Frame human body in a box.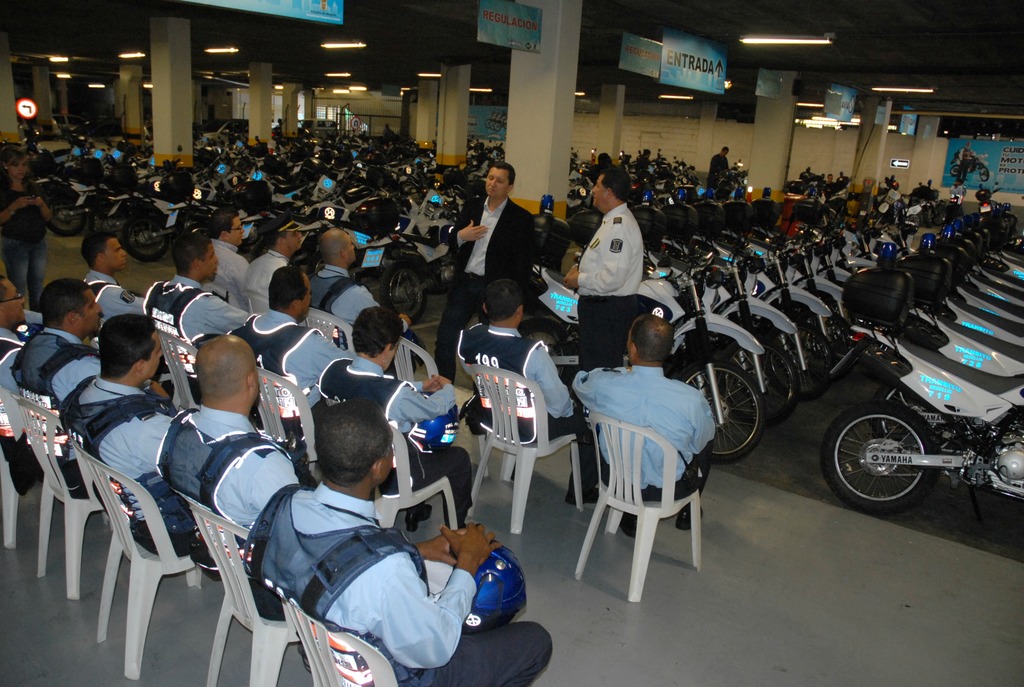
[244,245,286,312].
